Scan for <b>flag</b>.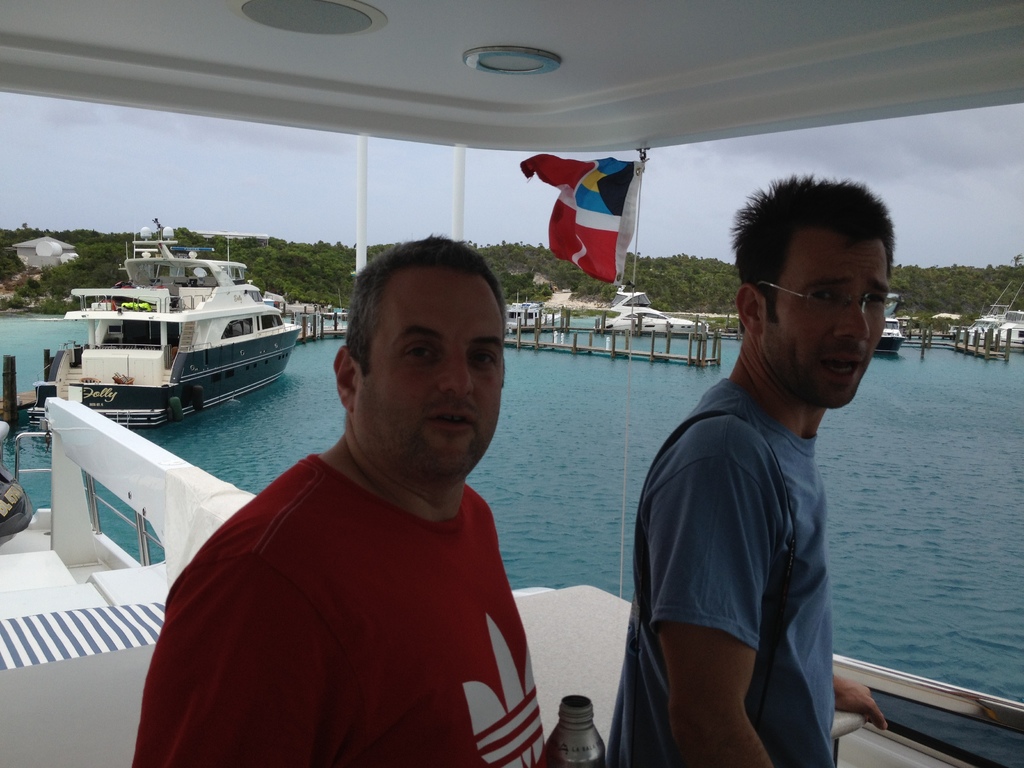
Scan result: {"x1": 511, "y1": 146, "x2": 653, "y2": 284}.
